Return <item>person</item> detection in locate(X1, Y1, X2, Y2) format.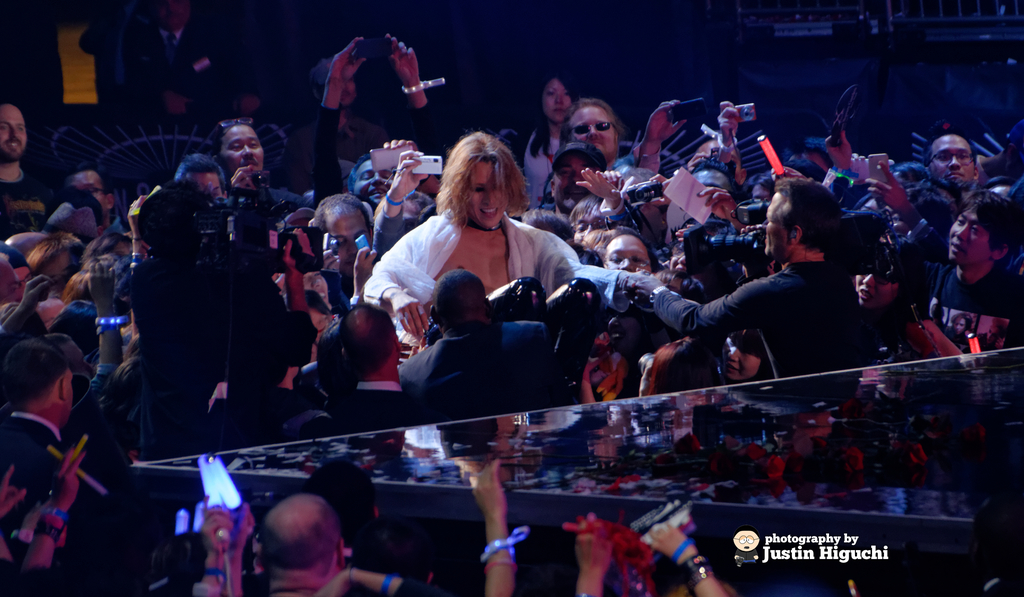
locate(625, 179, 855, 379).
